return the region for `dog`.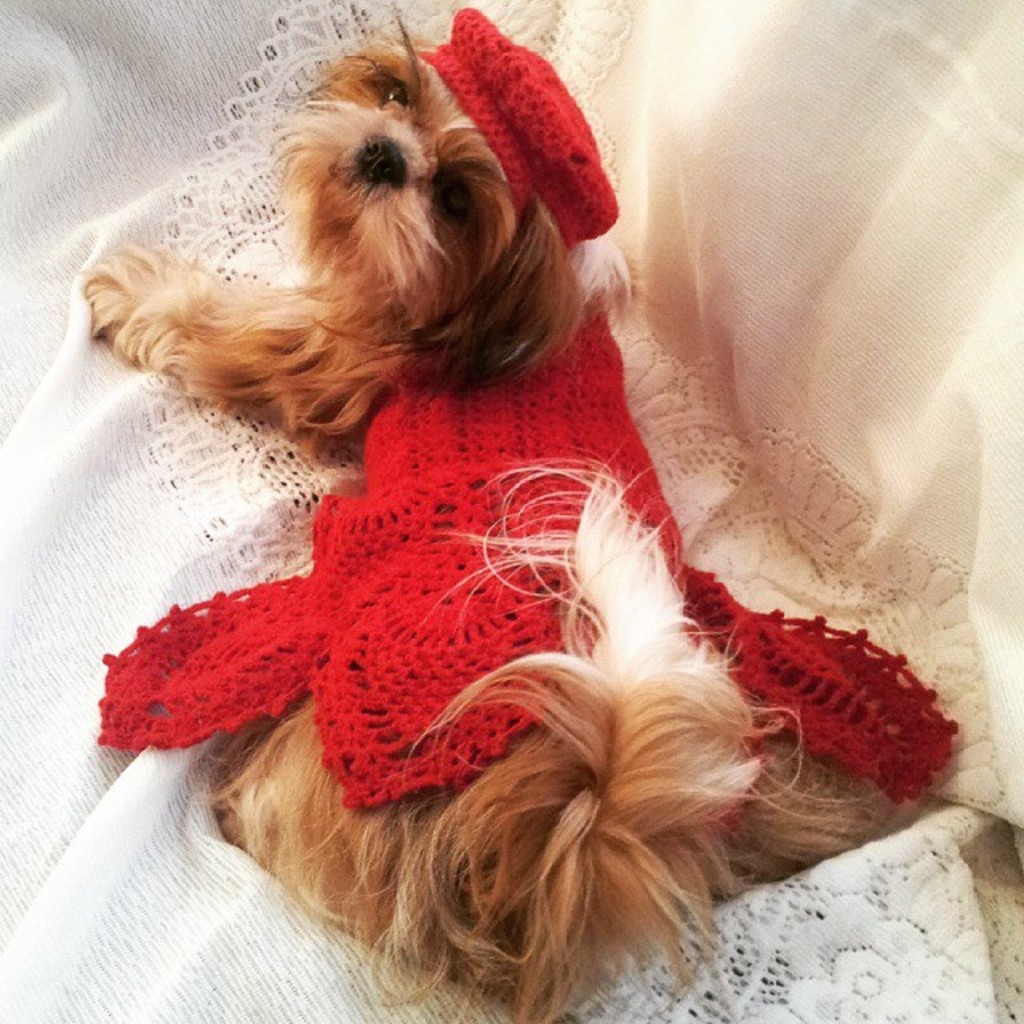
bbox(74, 0, 965, 1022).
